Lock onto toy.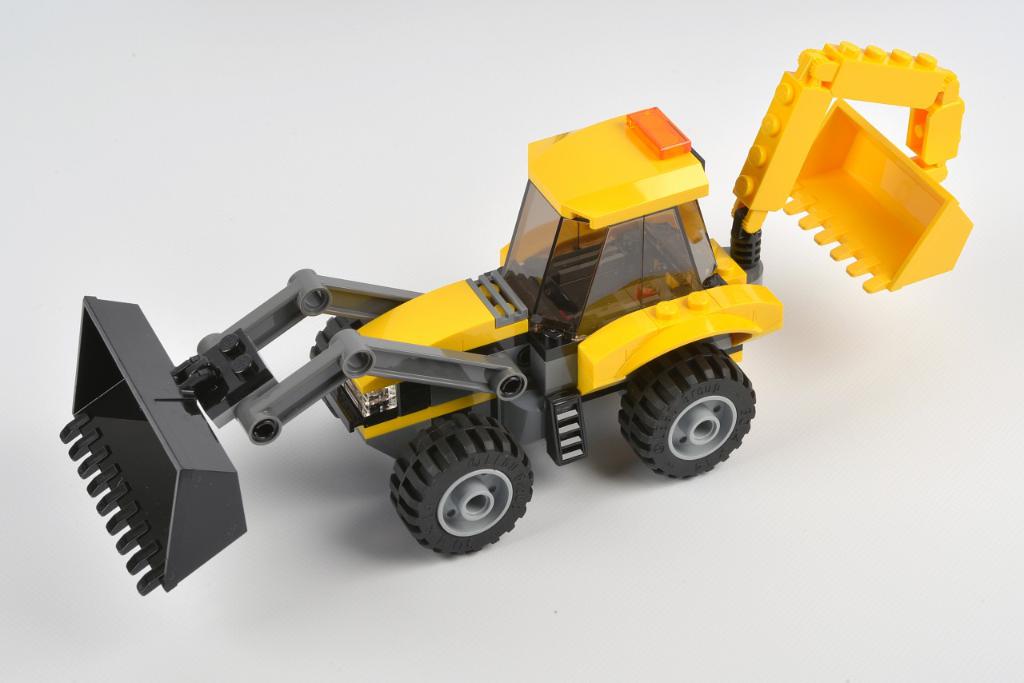
Locked: <region>42, 42, 981, 612</region>.
